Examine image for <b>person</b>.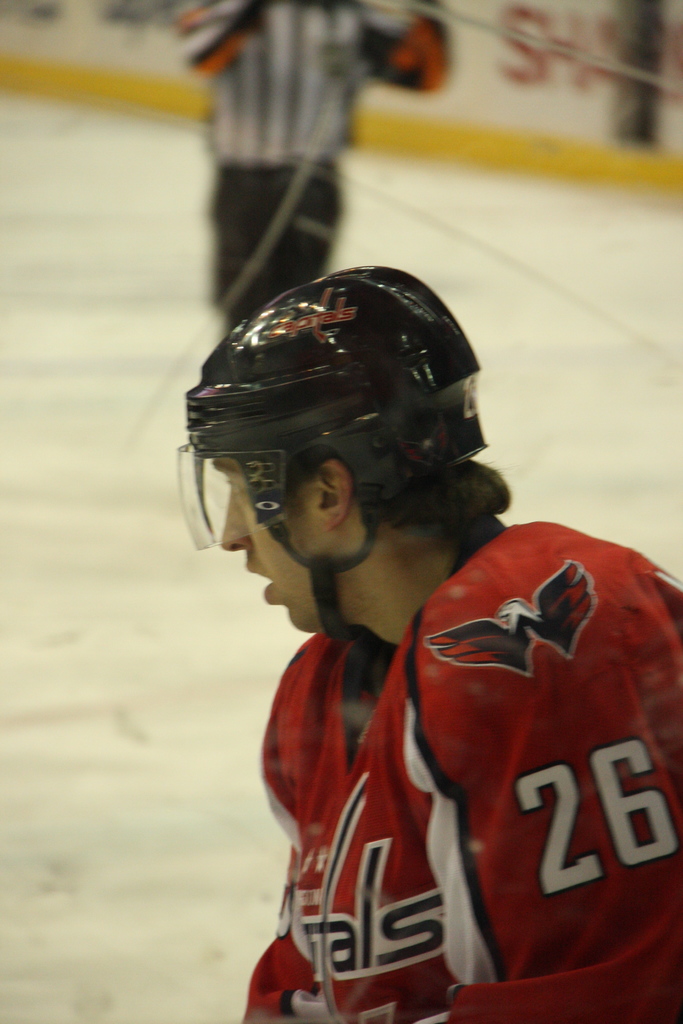
Examination result: locate(188, 289, 610, 1015).
